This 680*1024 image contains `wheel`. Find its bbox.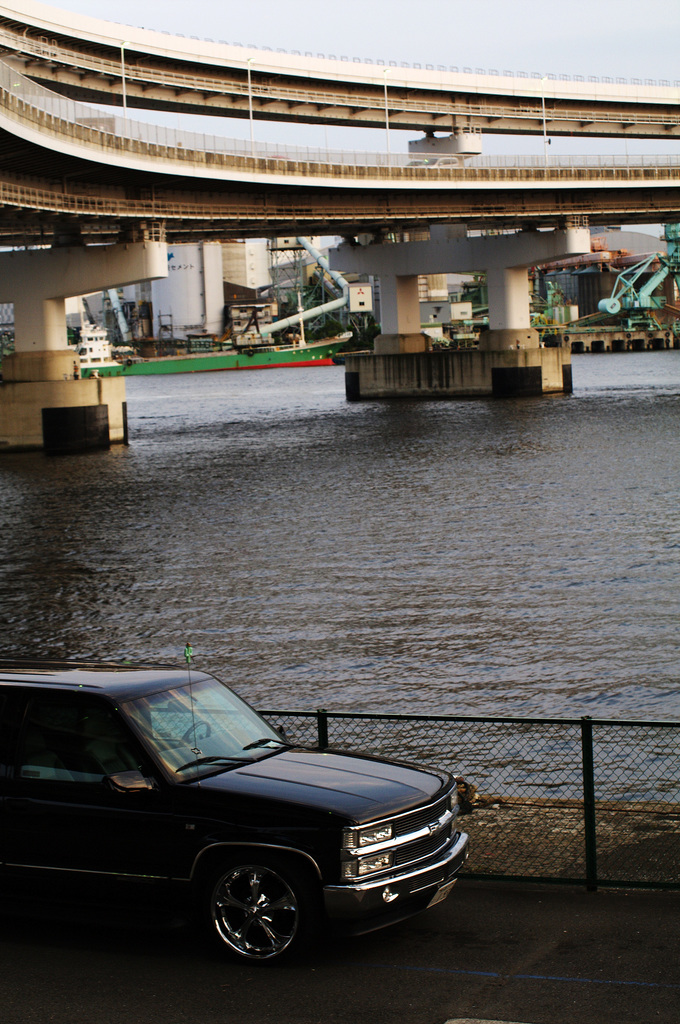
select_region(625, 333, 633, 338).
